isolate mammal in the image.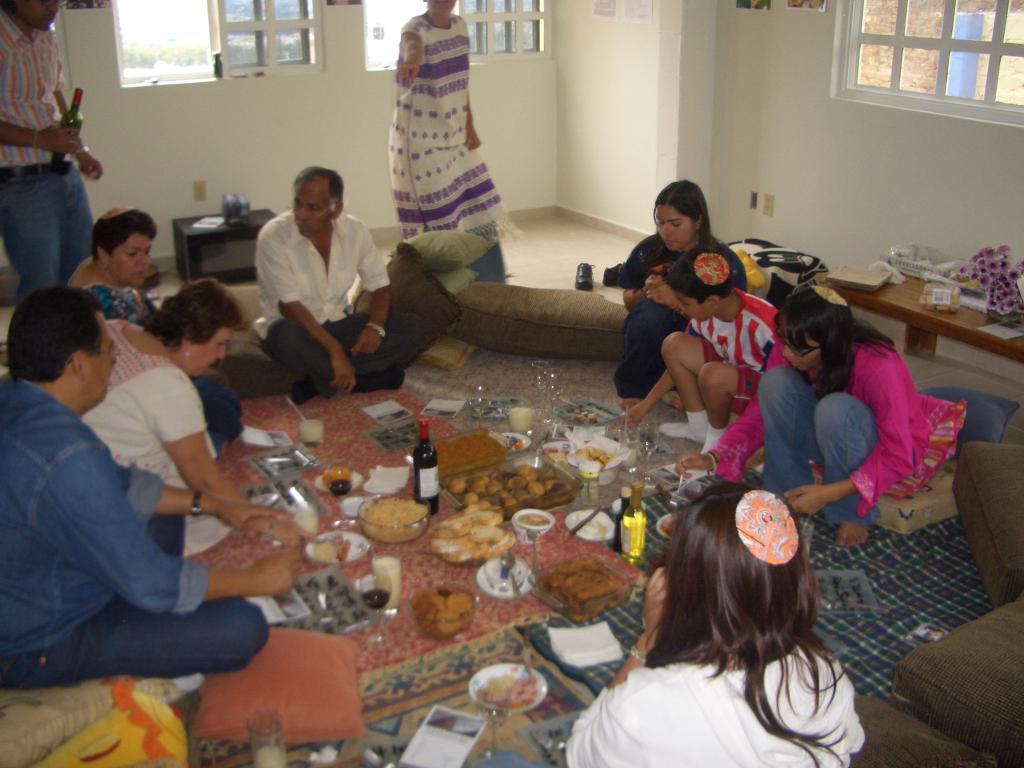
Isolated region: [388,0,515,286].
